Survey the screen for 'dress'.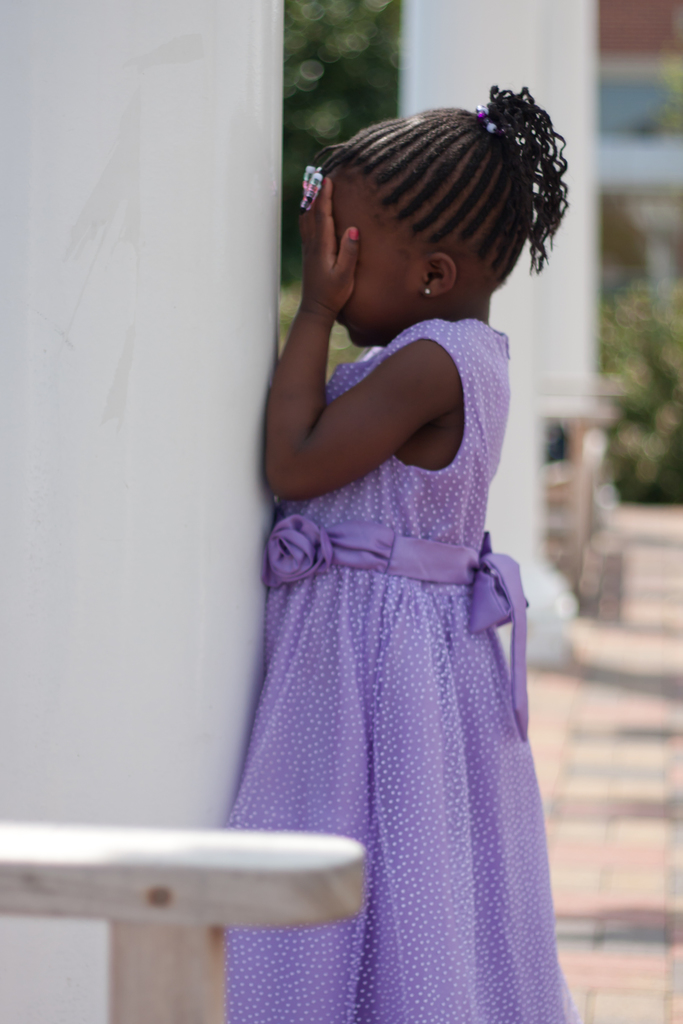
Survey found: [left=227, top=317, right=575, bottom=1023].
